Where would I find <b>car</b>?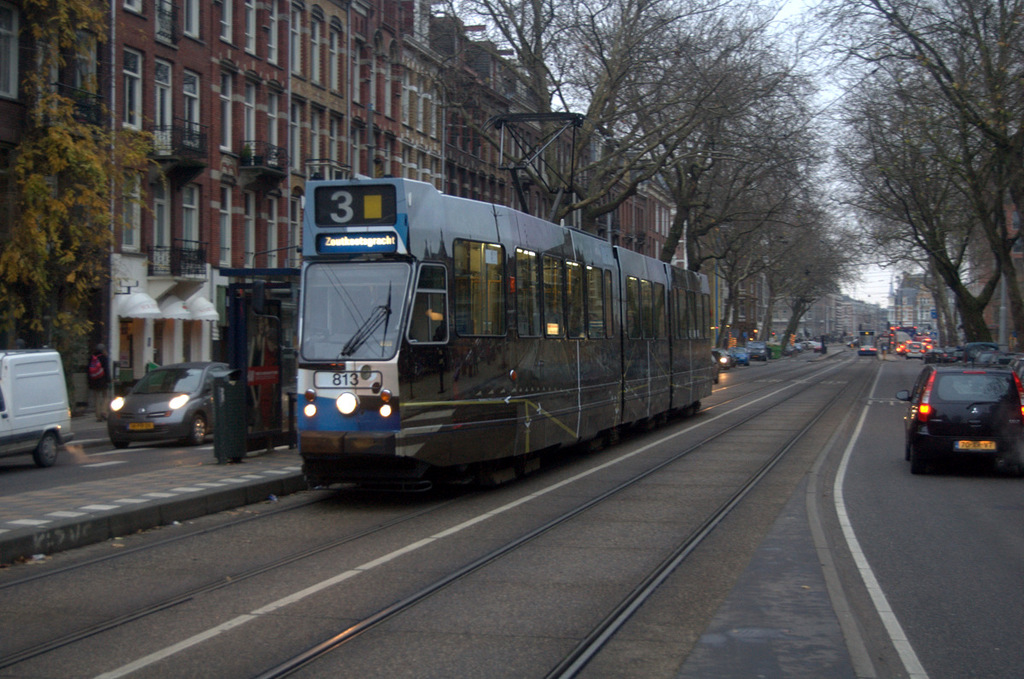
At <region>852, 341, 885, 357</region>.
